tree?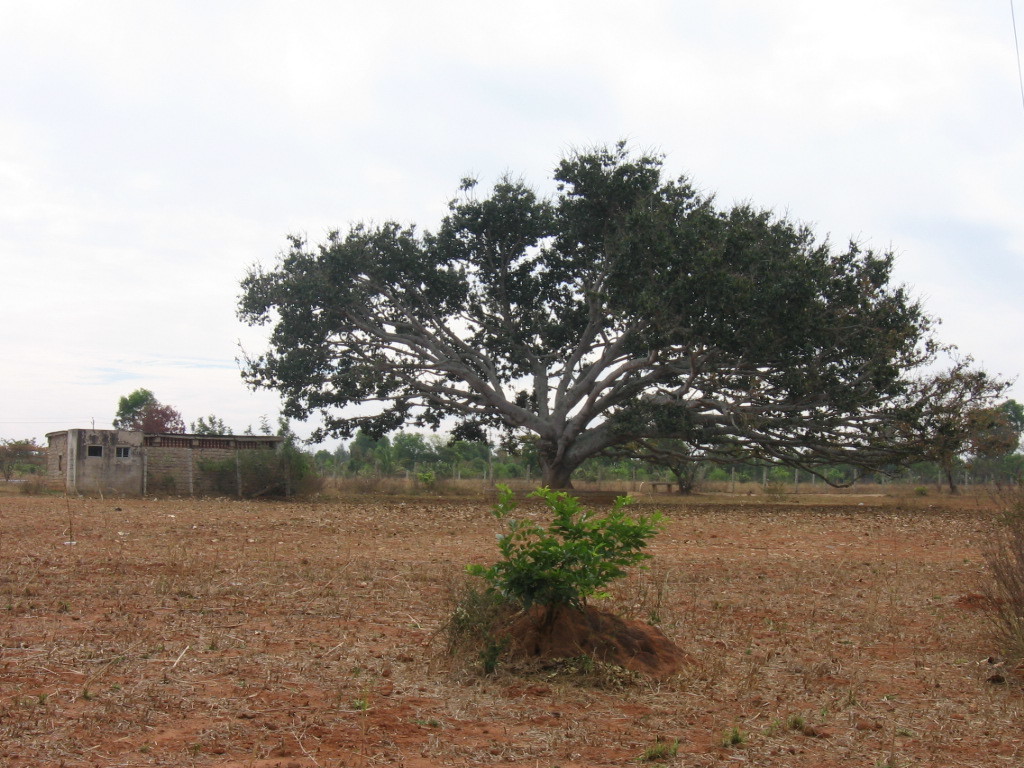
963:398:1023:482
